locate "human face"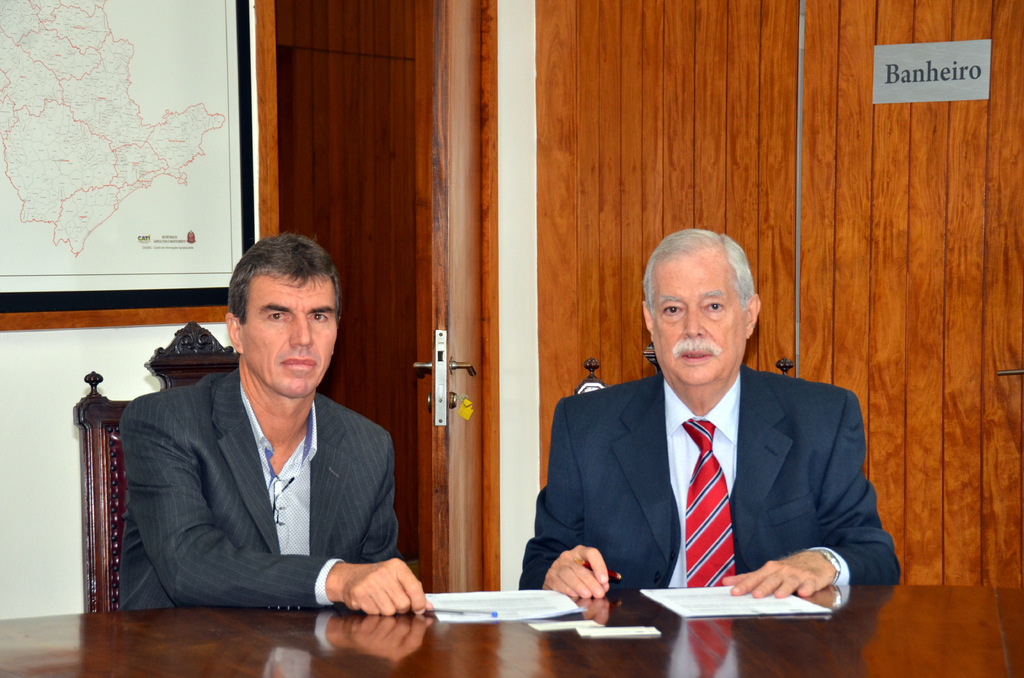
653:249:743:387
